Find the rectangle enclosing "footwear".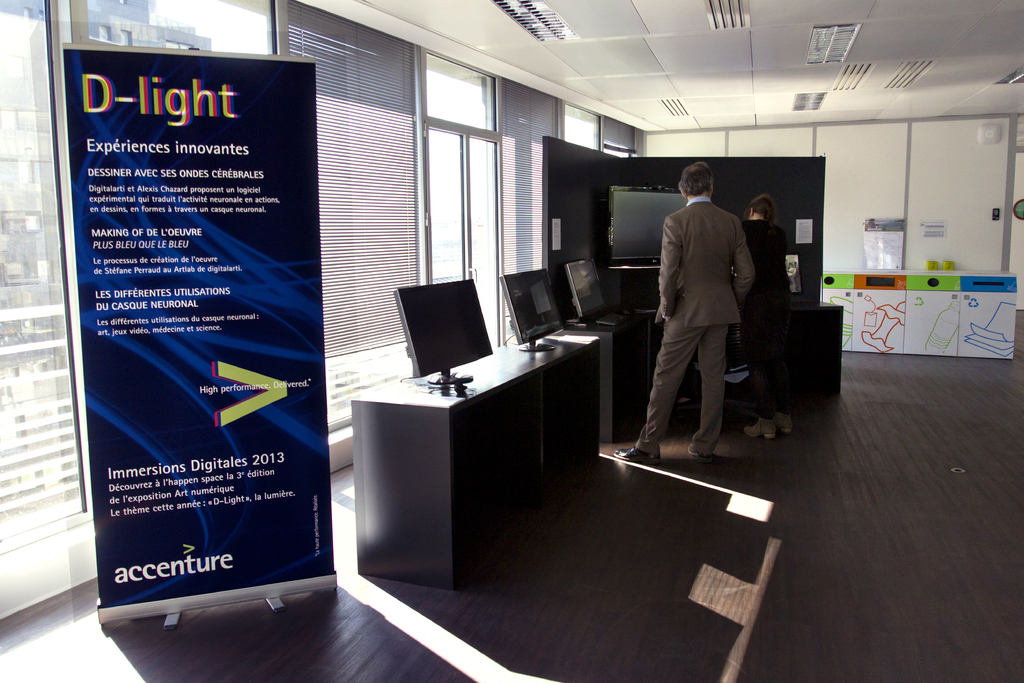
[left=772, top=413, right=795, bottom=439].
